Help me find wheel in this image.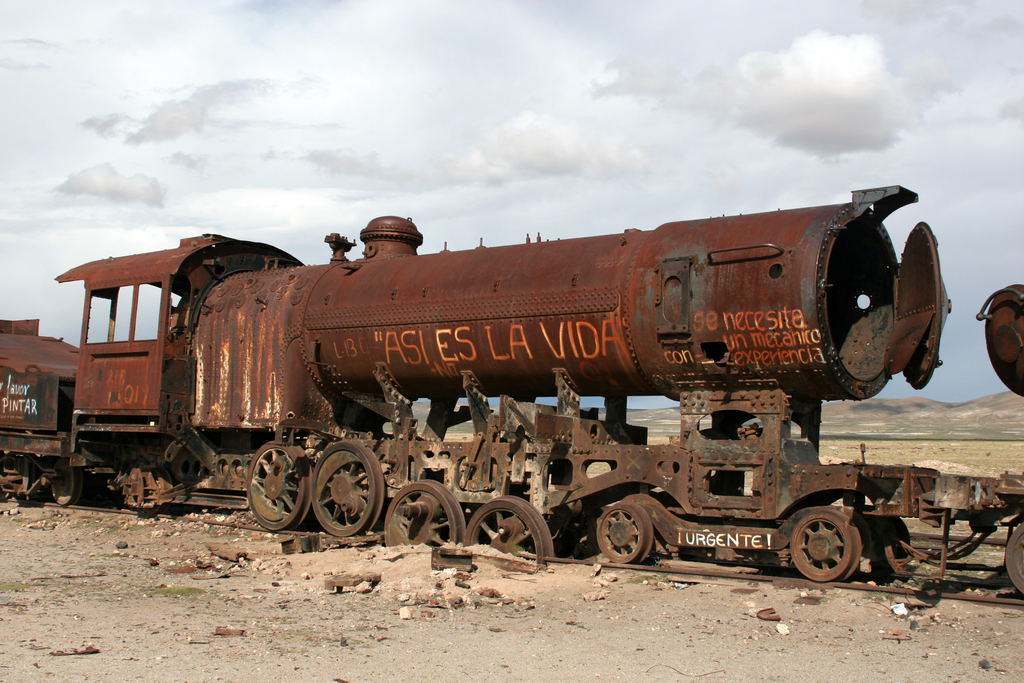
Found it: BBox(45, 459, 80, 509).
